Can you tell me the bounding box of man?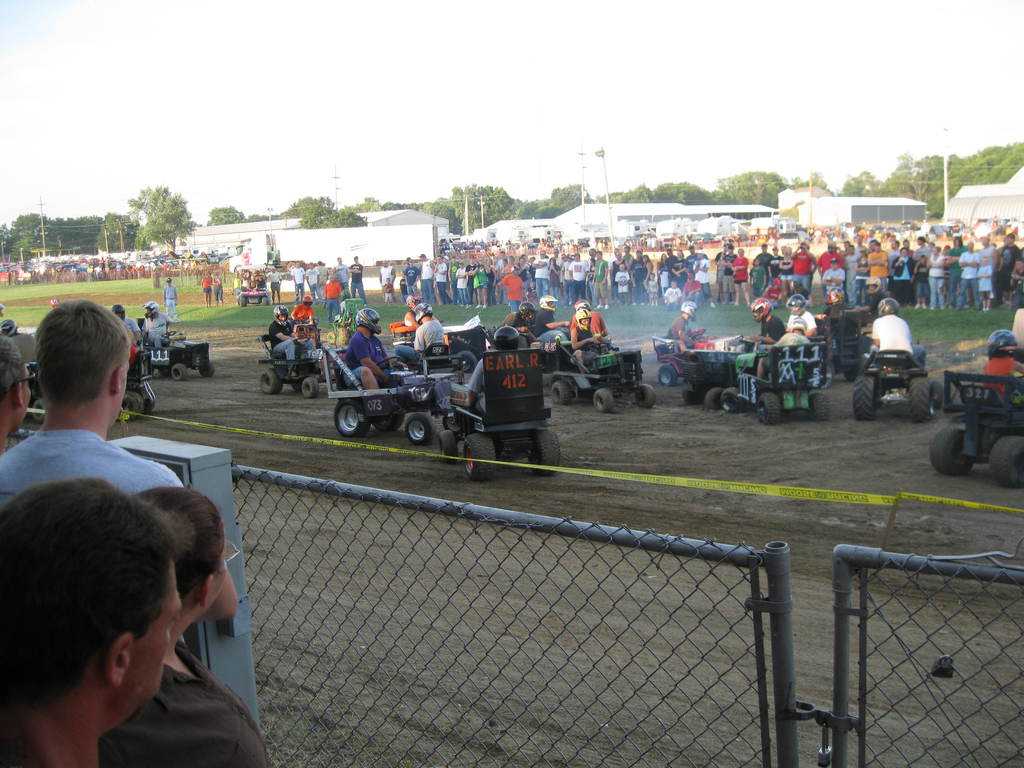
{"left": 461, "top": 252, "right": 475, "bottom": 305}.
